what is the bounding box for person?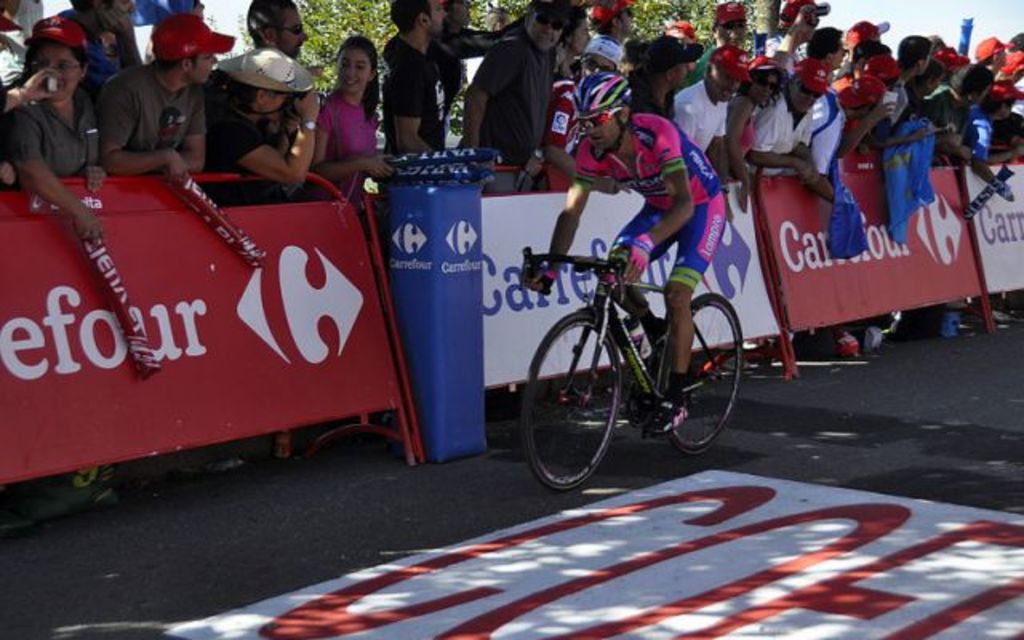
rect(88, 35, 206, 184).
